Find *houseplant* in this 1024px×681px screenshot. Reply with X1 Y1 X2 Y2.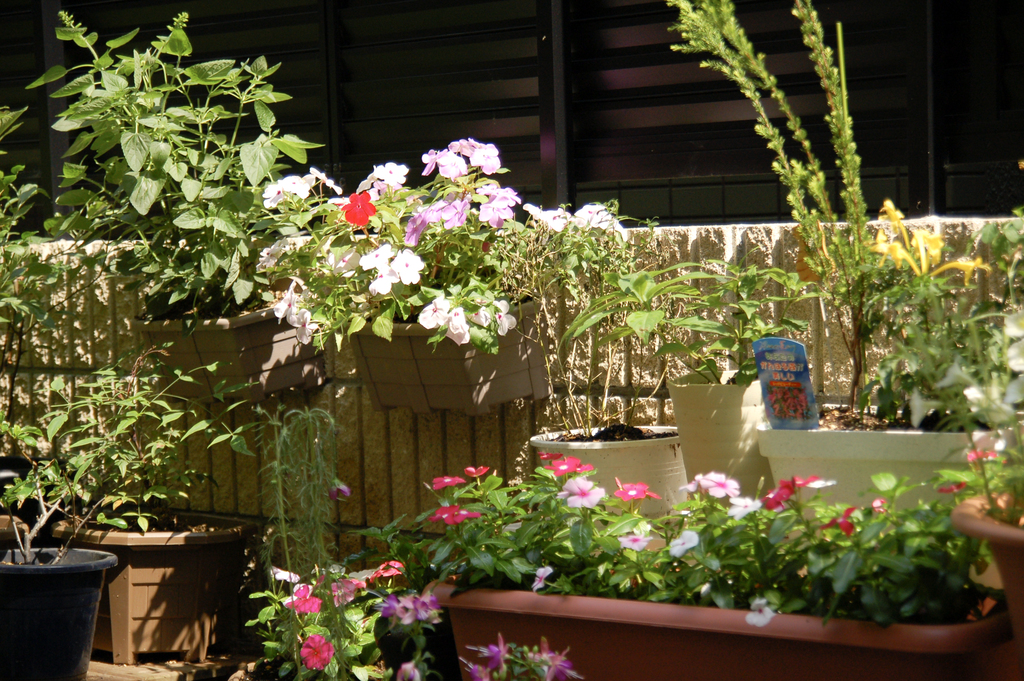
651 0 987 543.
